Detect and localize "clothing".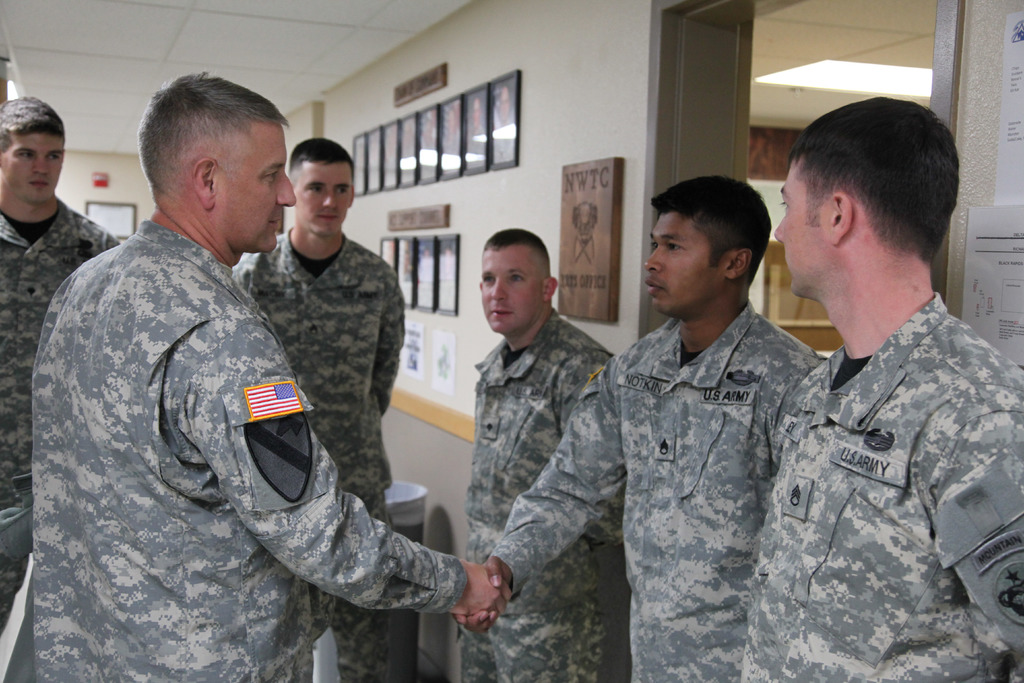
Localized at locate(461, 314, 623, 682).
